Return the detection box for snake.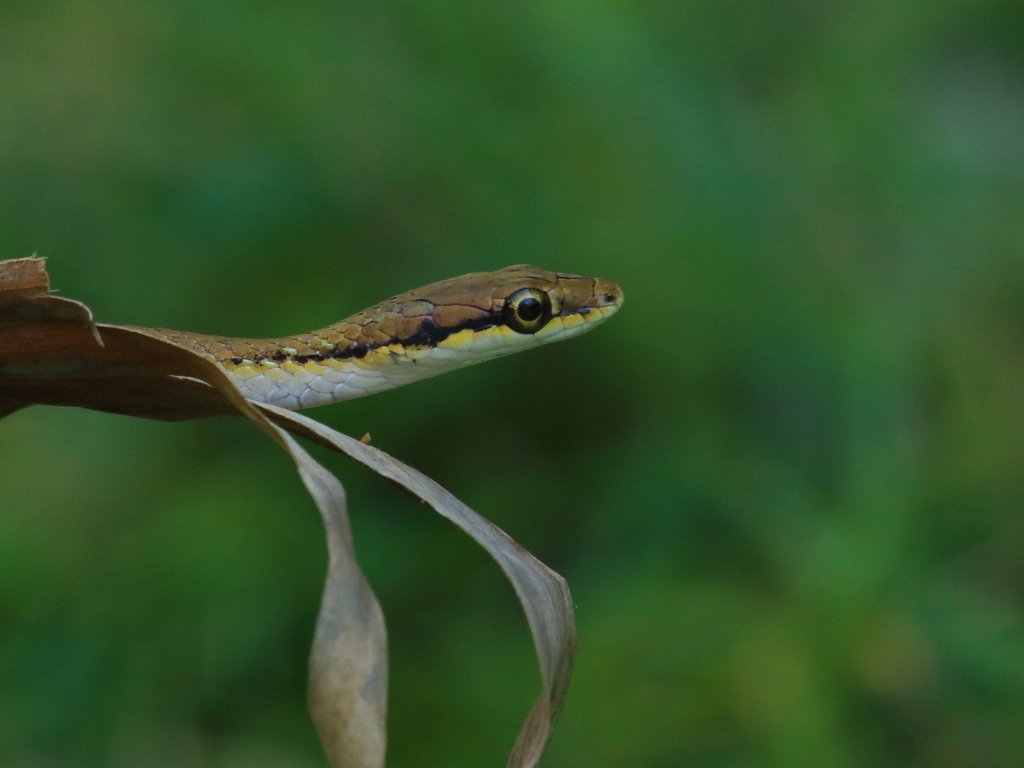
crop(0, 263, 621, 420).
